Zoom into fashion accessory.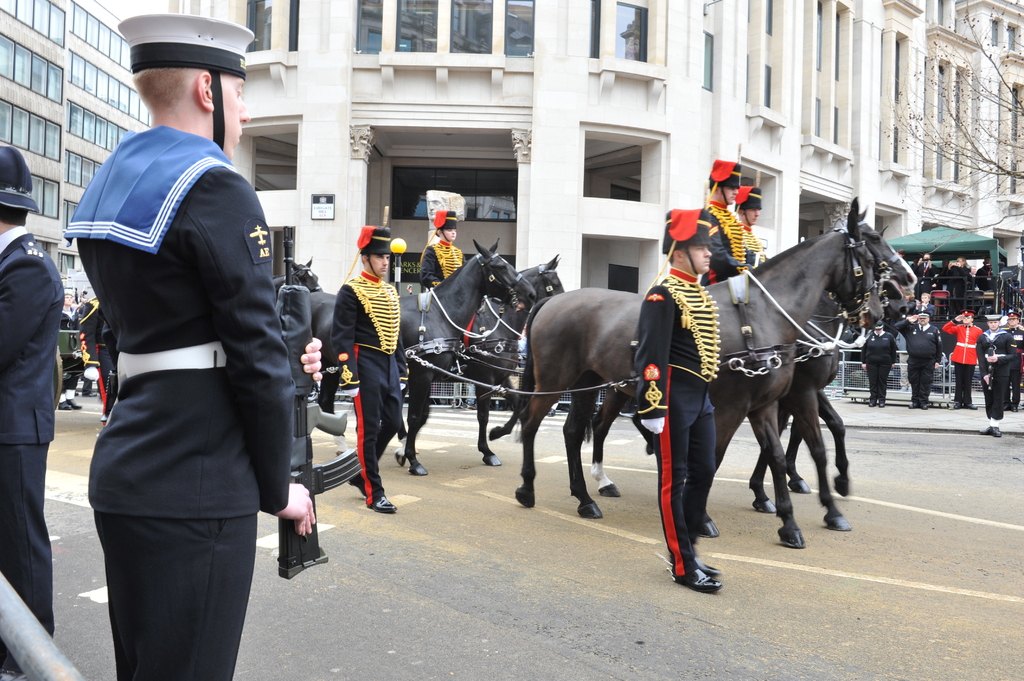
Zoom target: rect(1010, 408, 1018, 413).
